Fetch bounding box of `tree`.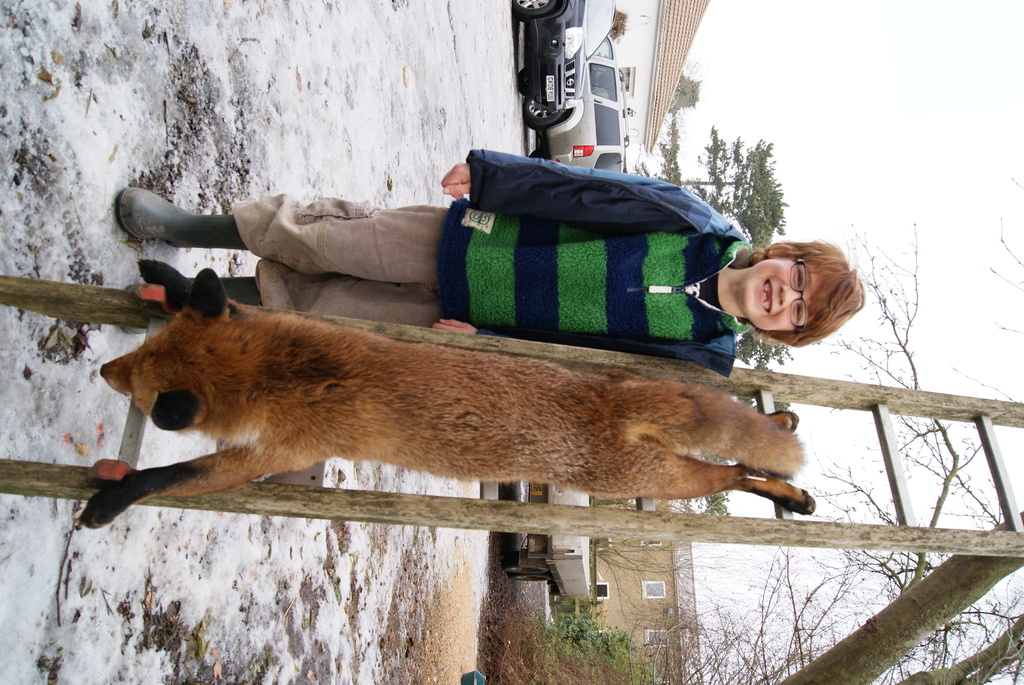
Bbox: box(656, 143, 790, 251).
